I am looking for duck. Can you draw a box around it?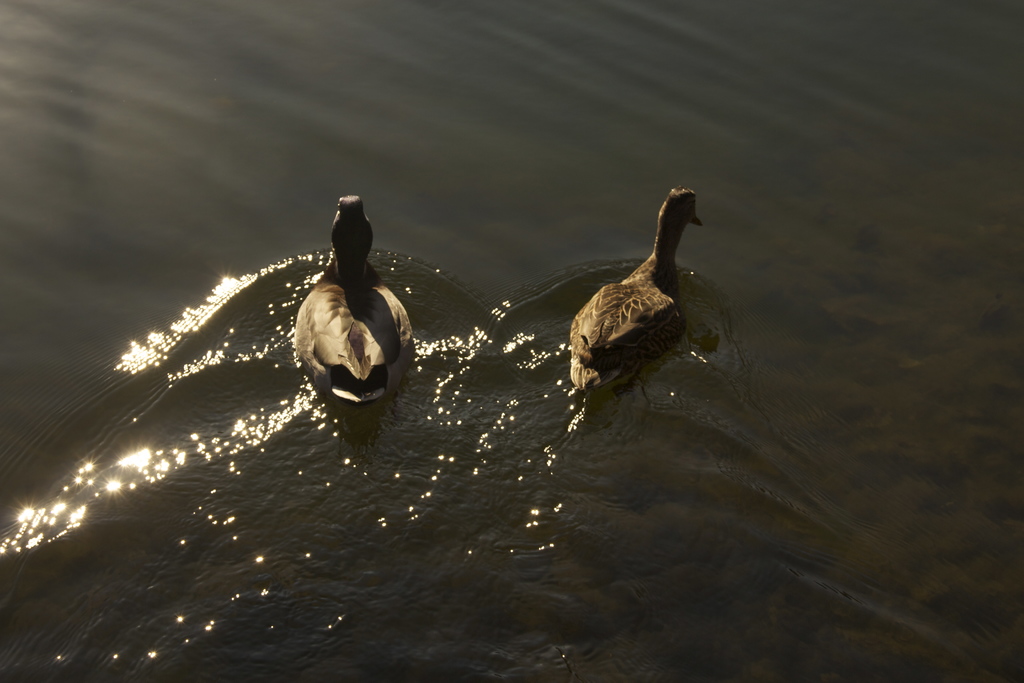
Sure, the bounding box is bbox=(294, 194, 421, 415).
